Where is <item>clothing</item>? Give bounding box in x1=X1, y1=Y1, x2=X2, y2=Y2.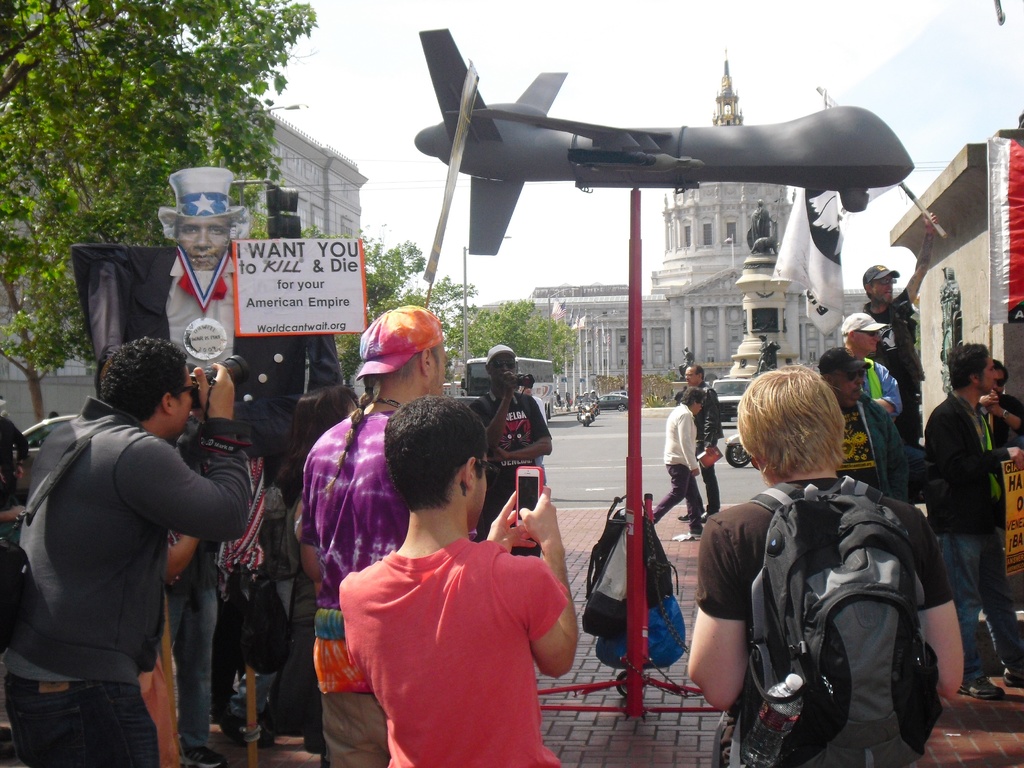
x1=170, y1=403, x2=332, y2=756.
